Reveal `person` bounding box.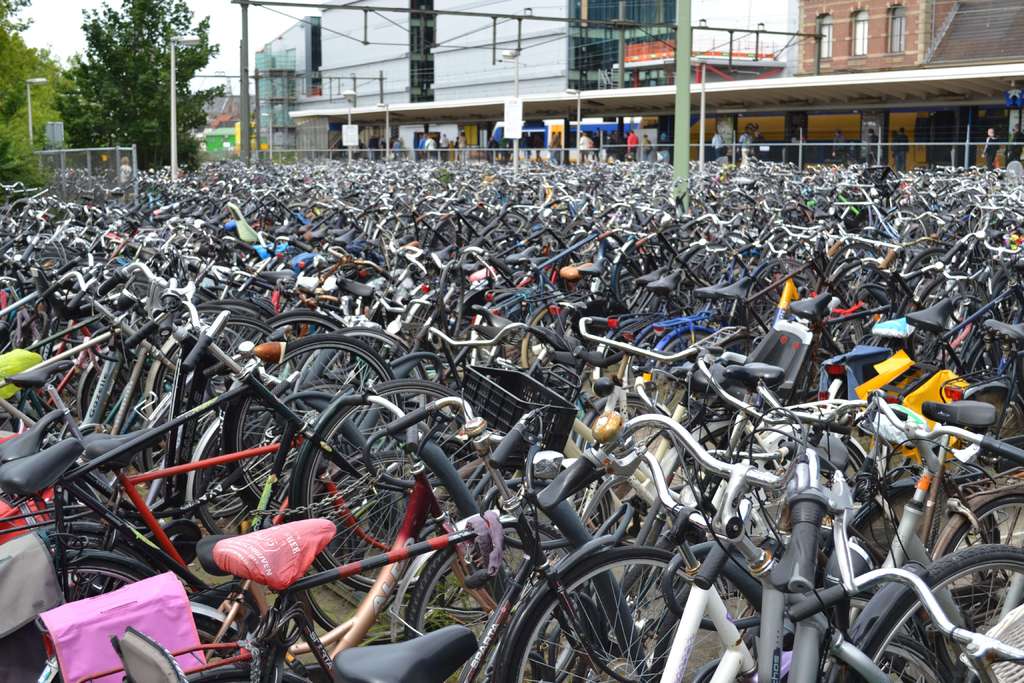
Revealed: [left=610, top=132, right=618, bottom=149].
